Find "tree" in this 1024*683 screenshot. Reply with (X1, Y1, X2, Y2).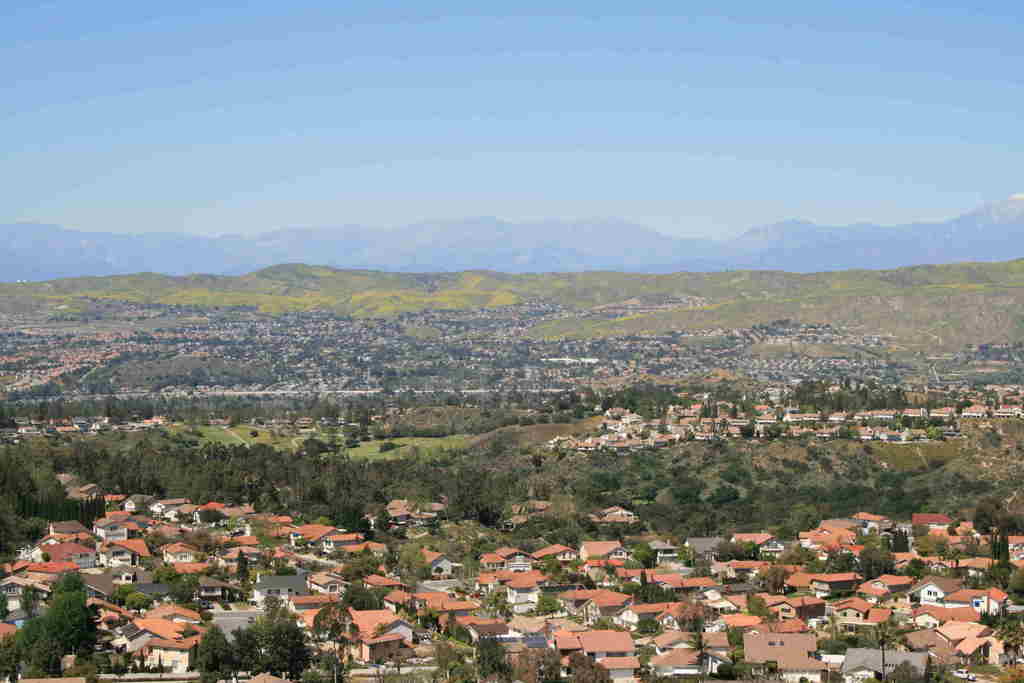
(744, 538, 758, 562).
